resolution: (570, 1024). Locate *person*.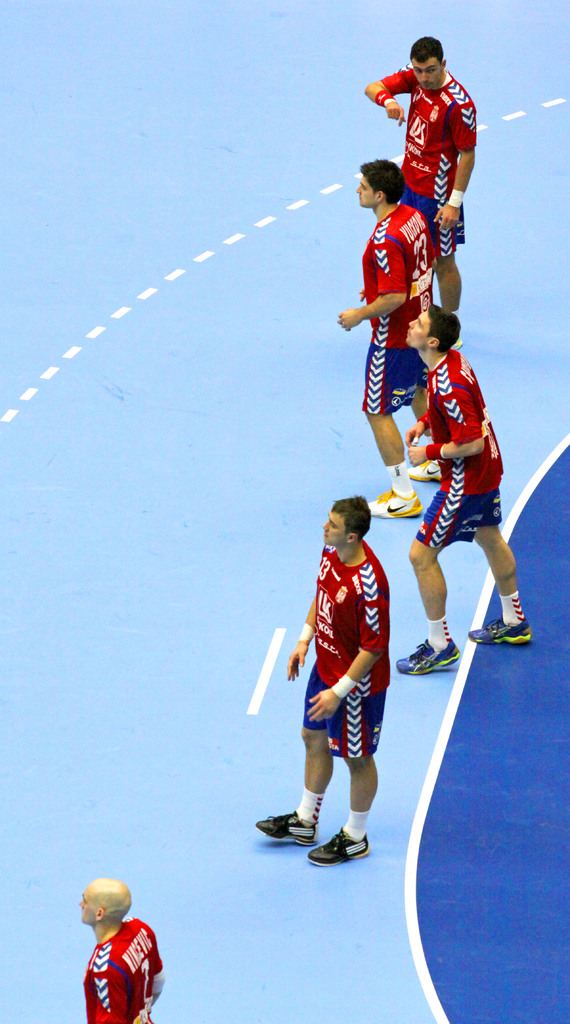
l=261, t=496, r=391, b=863.
